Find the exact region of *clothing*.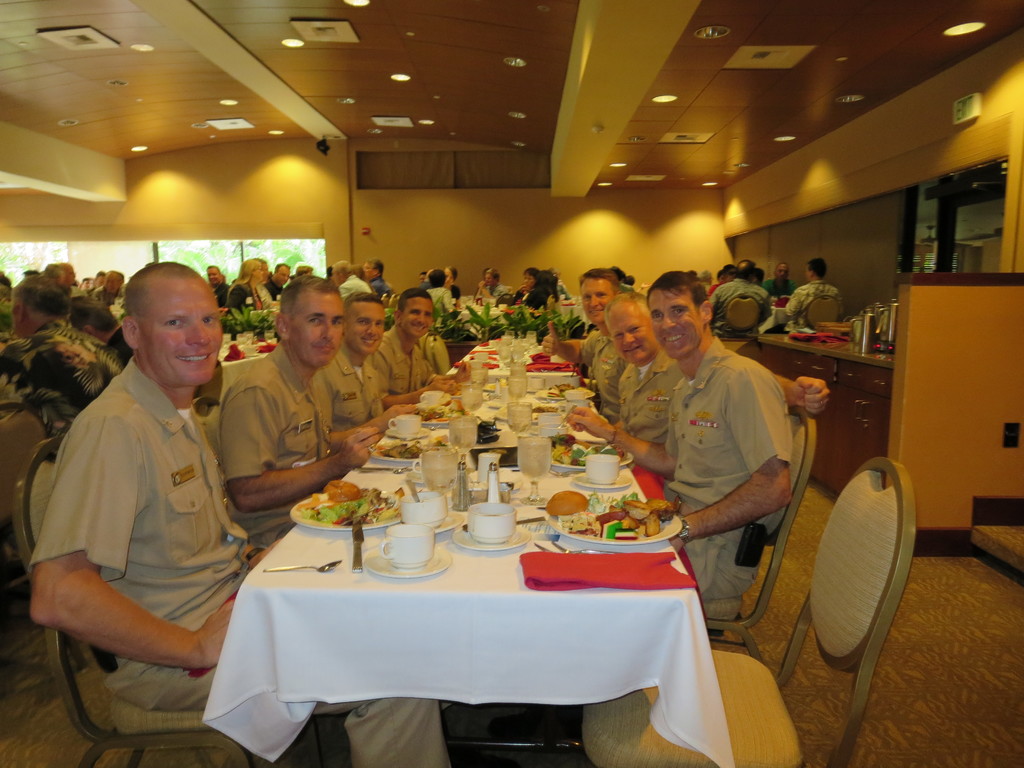
Exact region: 228,273,256,310.
